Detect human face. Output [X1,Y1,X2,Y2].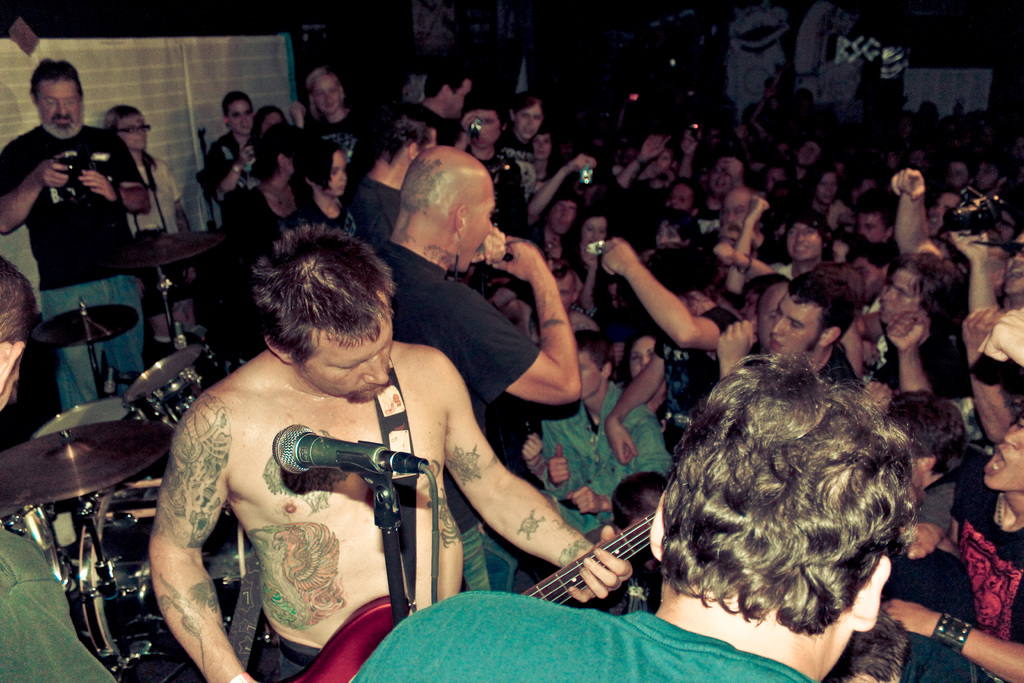
[726,188,749,220].
